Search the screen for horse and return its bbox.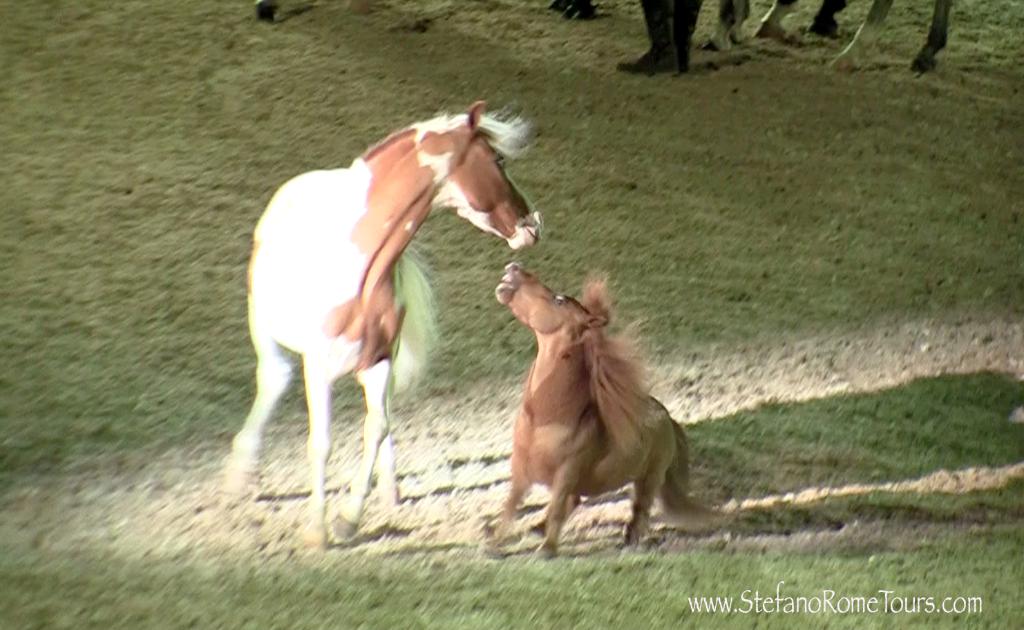
Found: bbox(231, 104, 544, 557).
